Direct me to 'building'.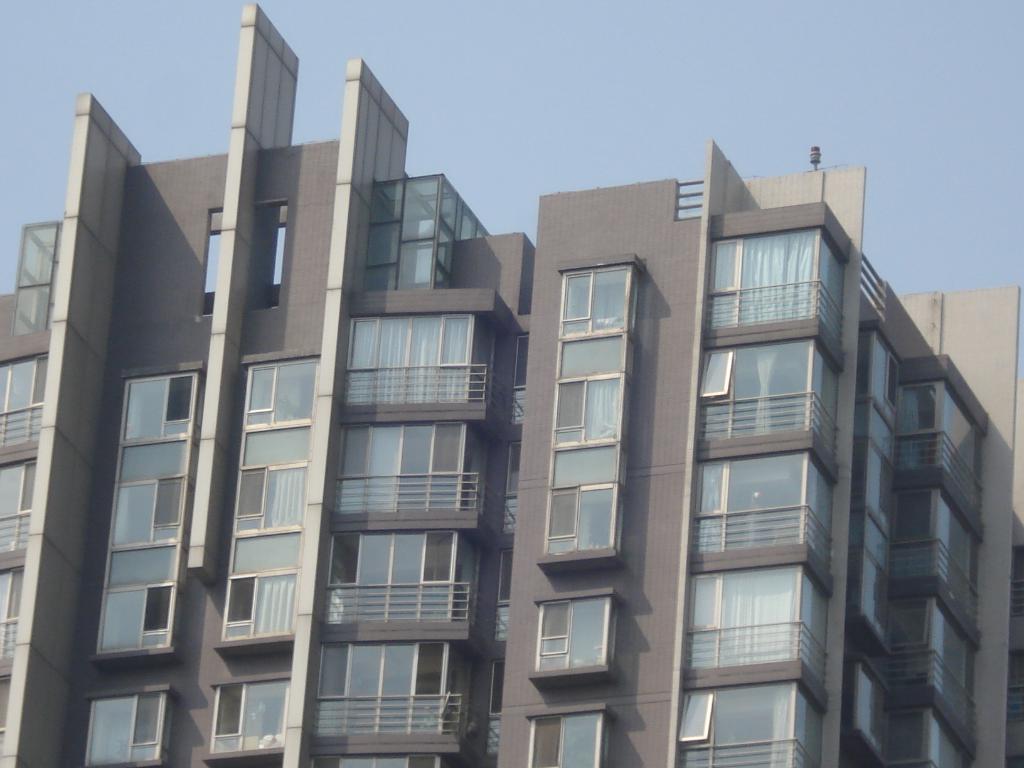
Direction: region(0, 0, 1019, 767).
